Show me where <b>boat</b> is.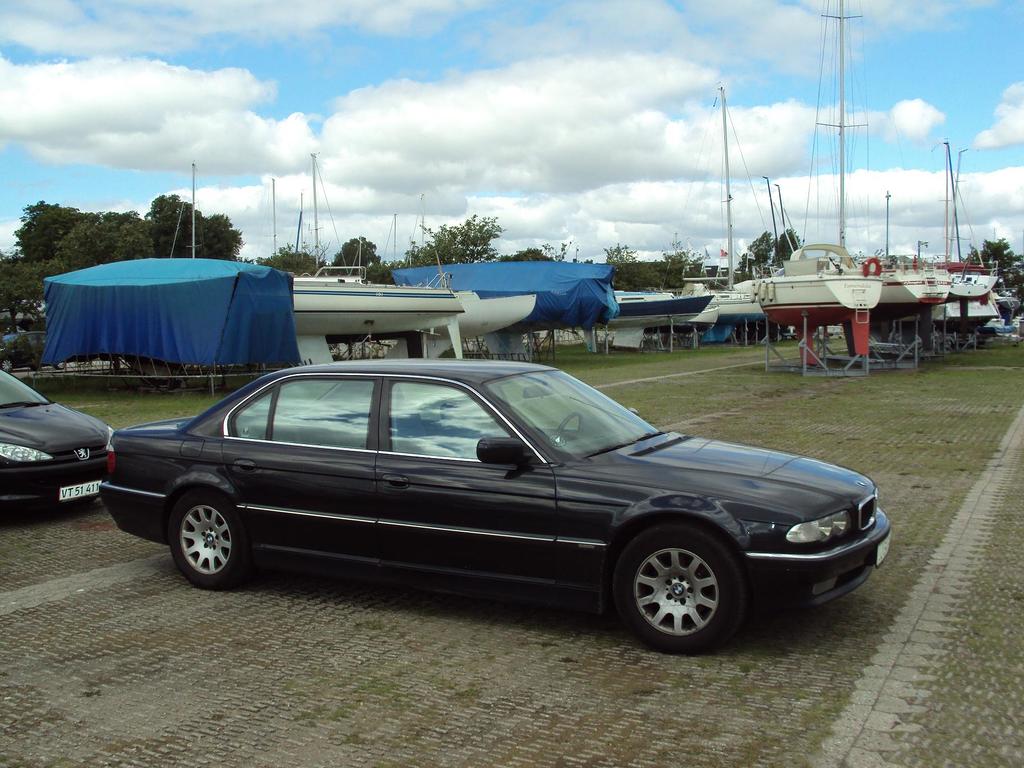
<b>boat</b> is at <region>740, 237, 887, 367</region>.
